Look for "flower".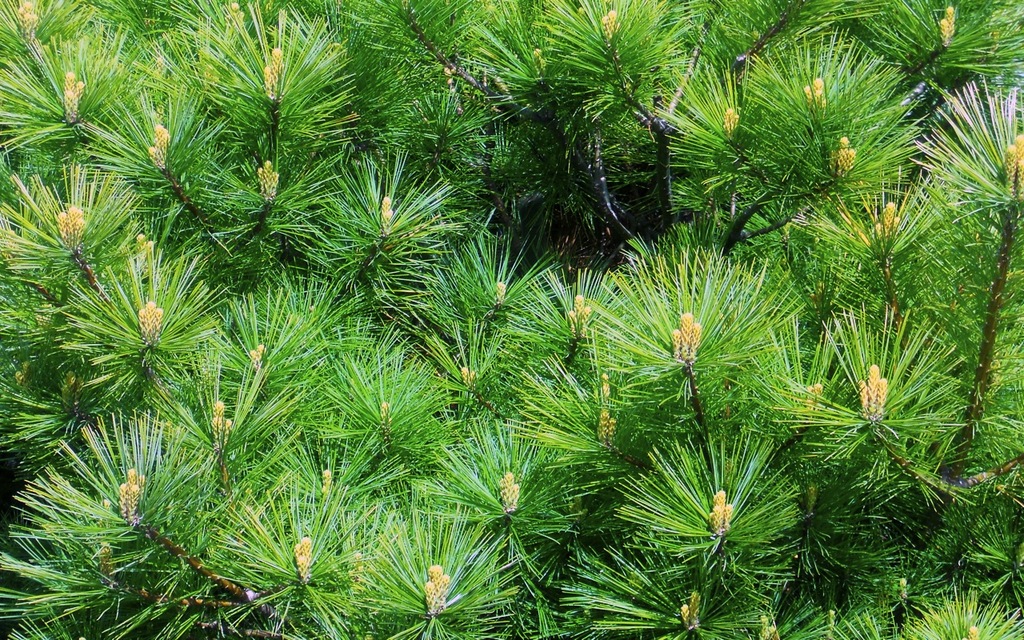
Found: box=[135, 233, 153, 259].
